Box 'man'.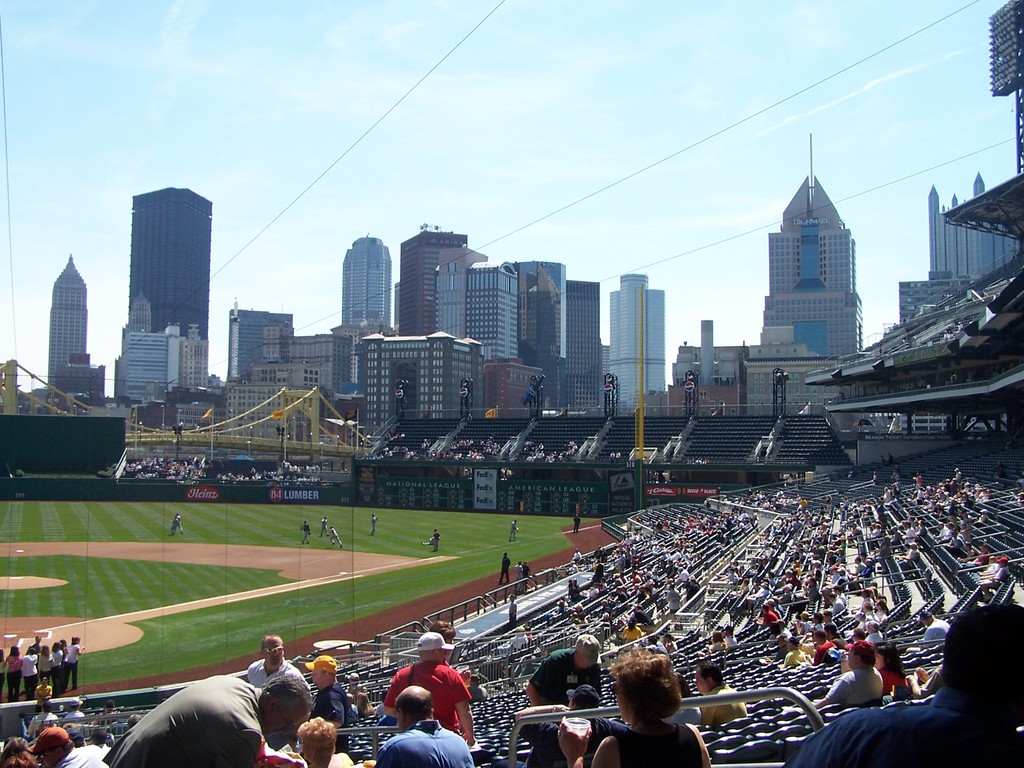
l=304, t=654, r=349, b=753.
